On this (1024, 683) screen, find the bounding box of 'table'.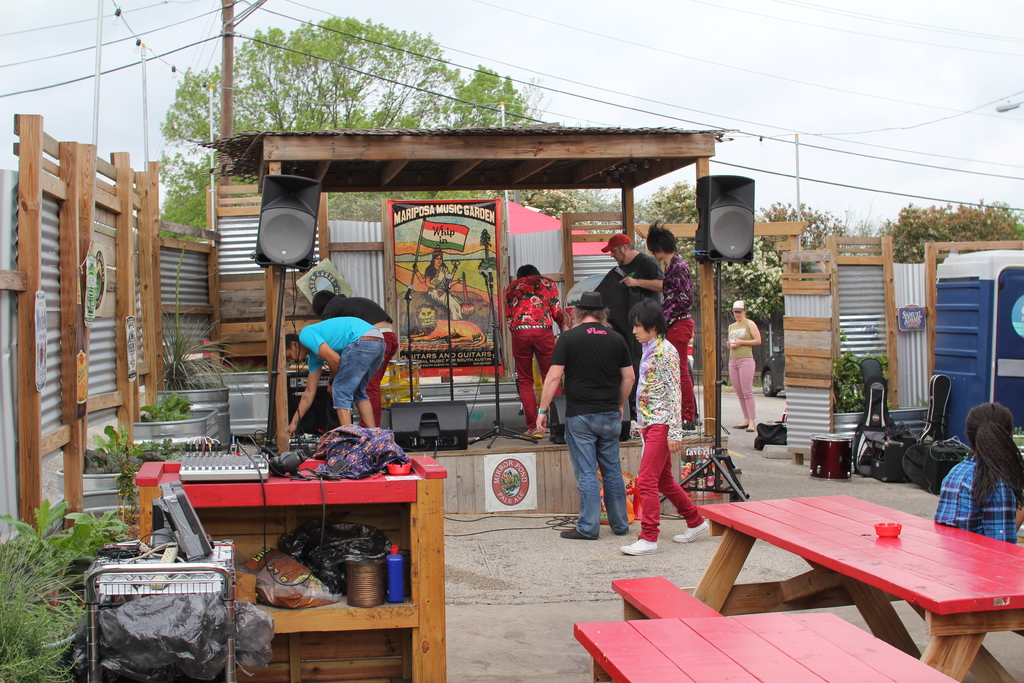
Bounding box: <bbox>700, 490, 1023, 682</bbox>.
